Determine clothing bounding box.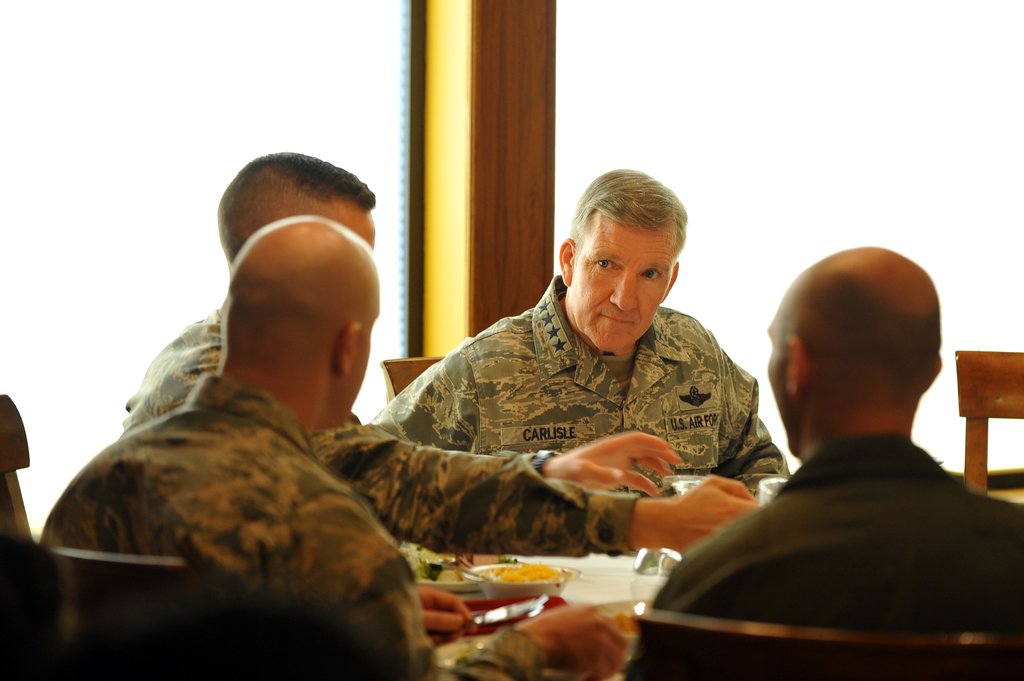
Determined: (left=35, top=368, right=555, bottom=680).
